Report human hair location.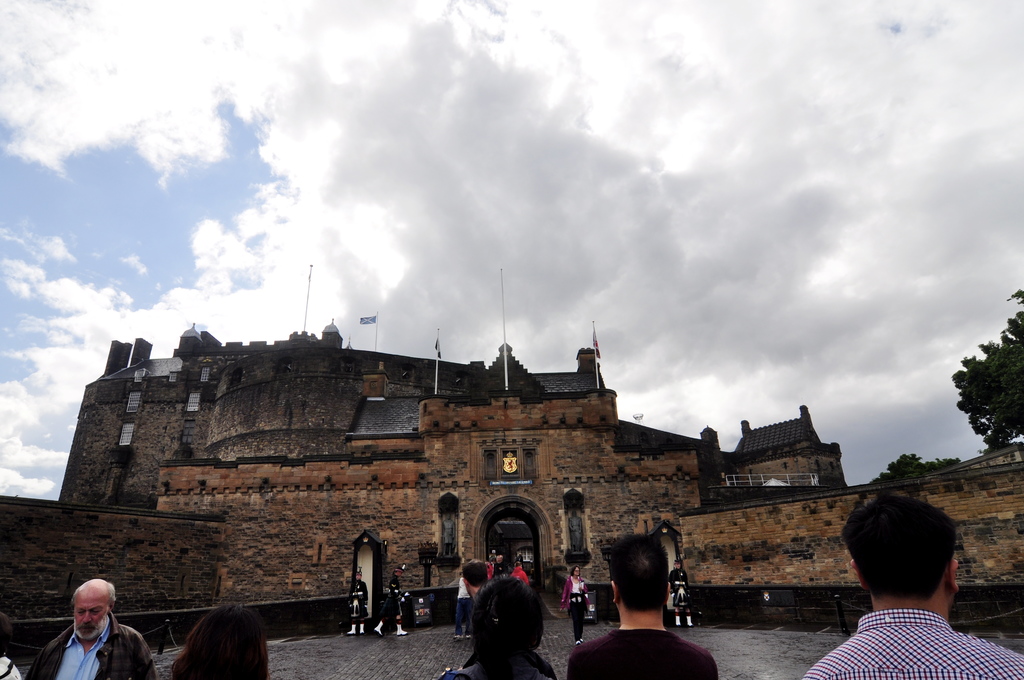
Report: x1=168, y1=611, x2=265, y2=675.
